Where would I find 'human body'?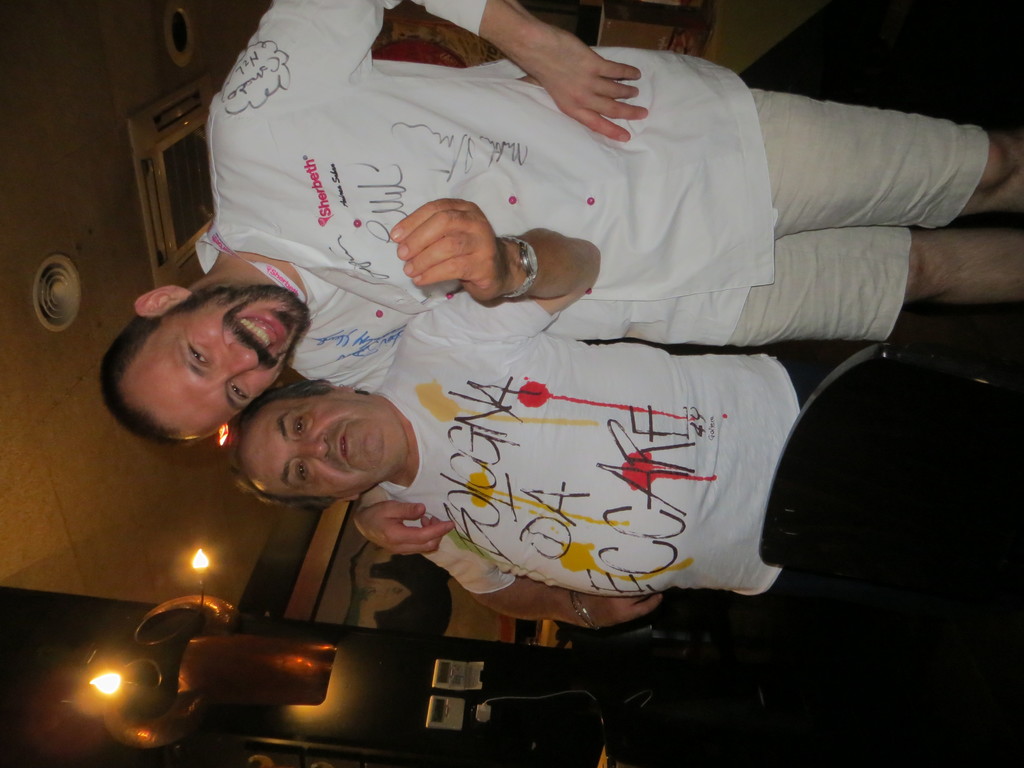
At [100,0,1023,554].
